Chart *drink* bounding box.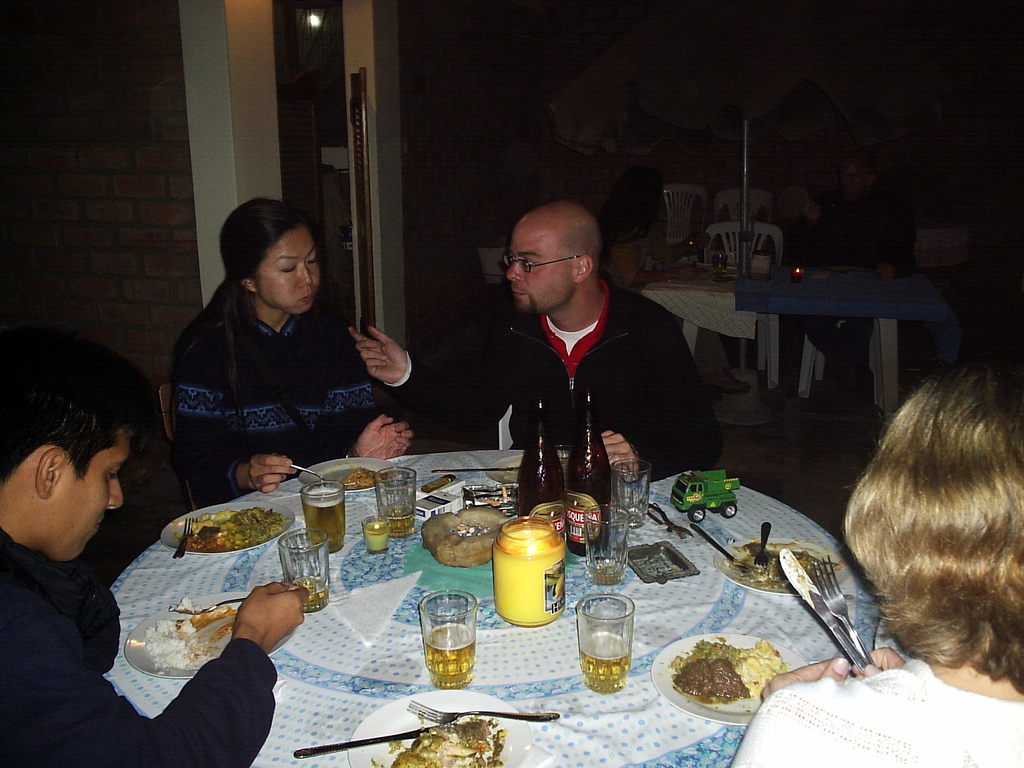
Charted: region(375, 471, 416, 534).
